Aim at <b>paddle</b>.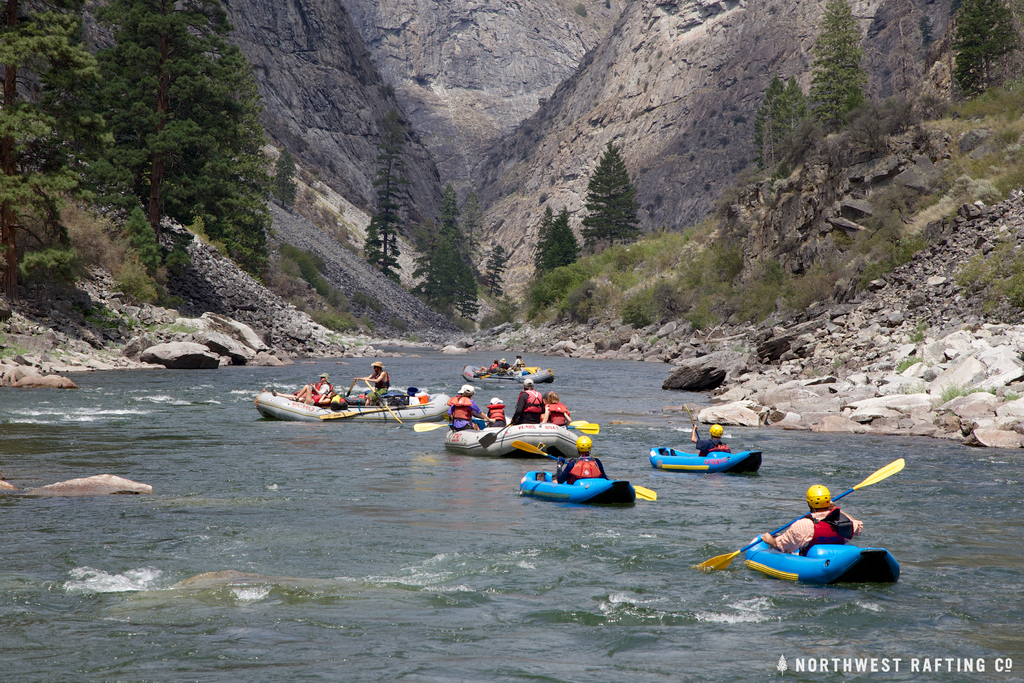
Aimed at 481/366/512/379.
